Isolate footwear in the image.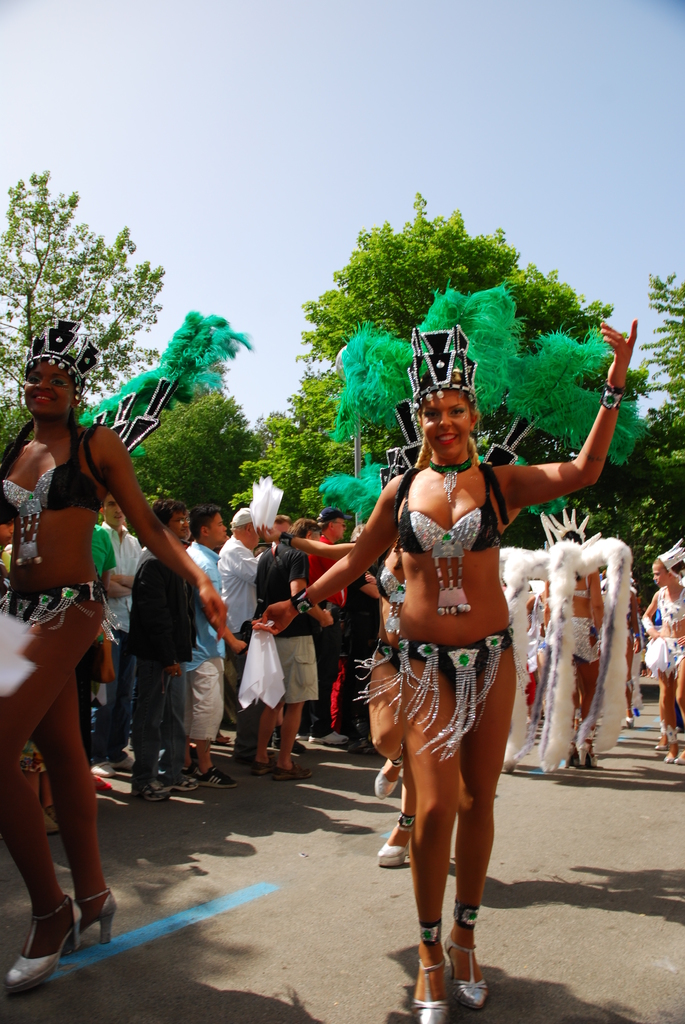
Isolated region: box(107, 756, 134, 772).
